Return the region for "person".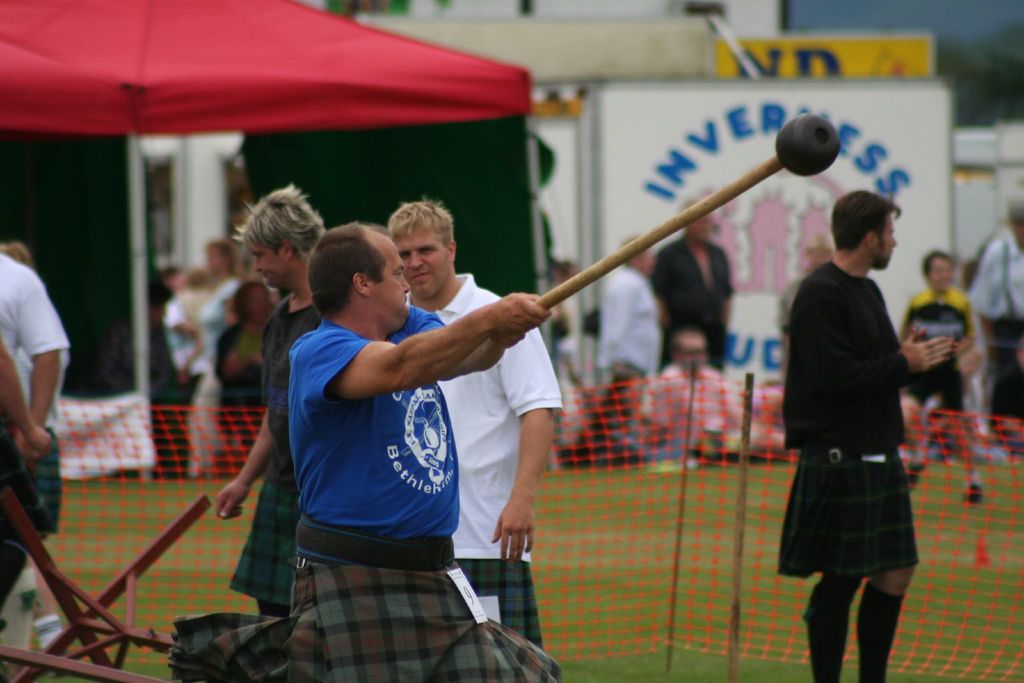
x1=292 y1=220 x2=550 y2=682.
